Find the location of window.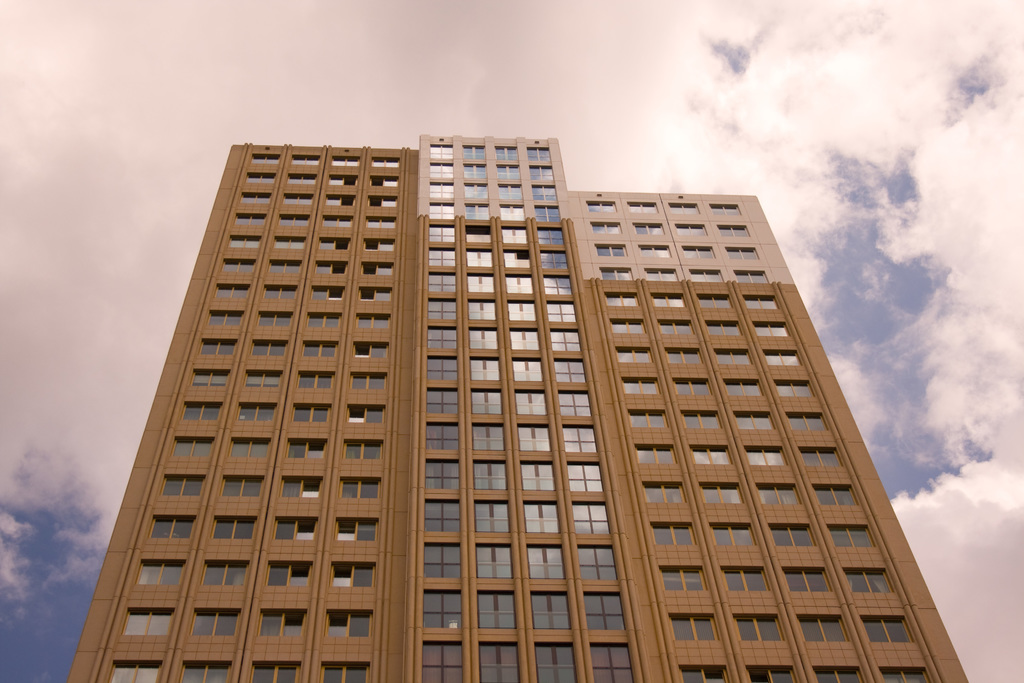
Location: BBox(216, 282, 246, 299).
